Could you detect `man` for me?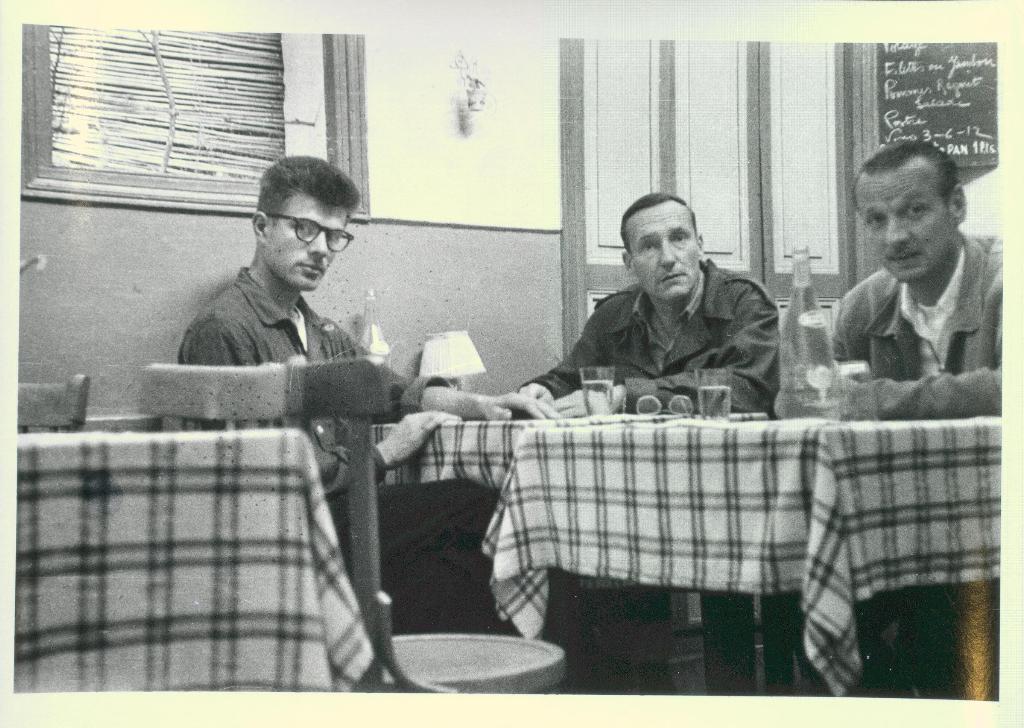
Detection result: (left=831, top=138, right=1003, bottom=419).
